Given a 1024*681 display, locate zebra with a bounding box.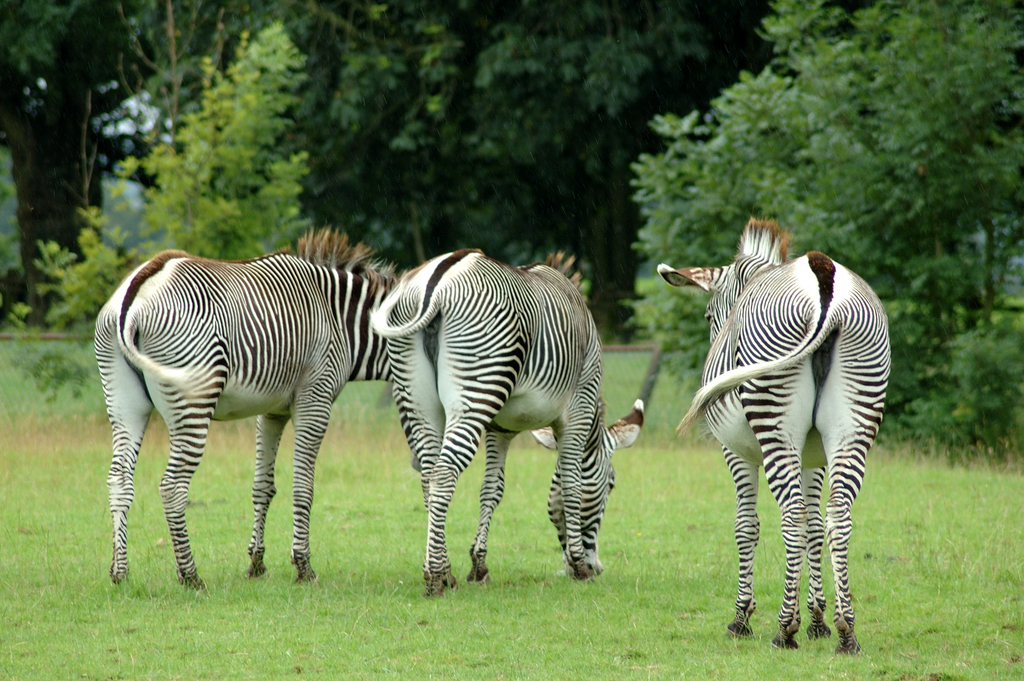
Located: (x1=655, y1=217, x2=895, y2=655).
